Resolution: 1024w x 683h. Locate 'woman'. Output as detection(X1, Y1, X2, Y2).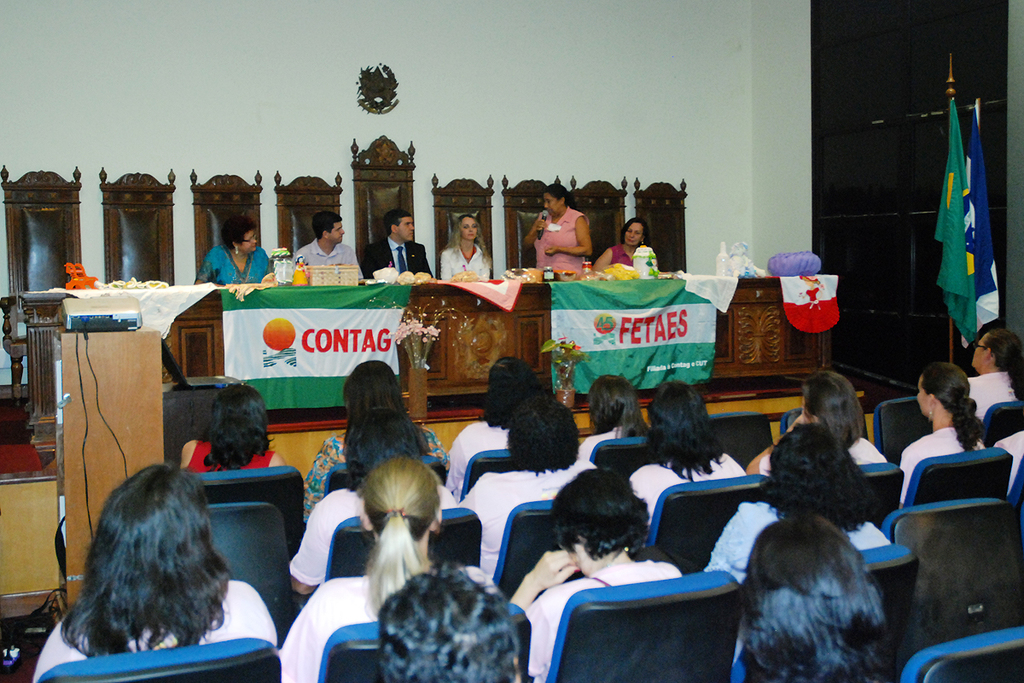
detection(508, 466, 682, 682).
